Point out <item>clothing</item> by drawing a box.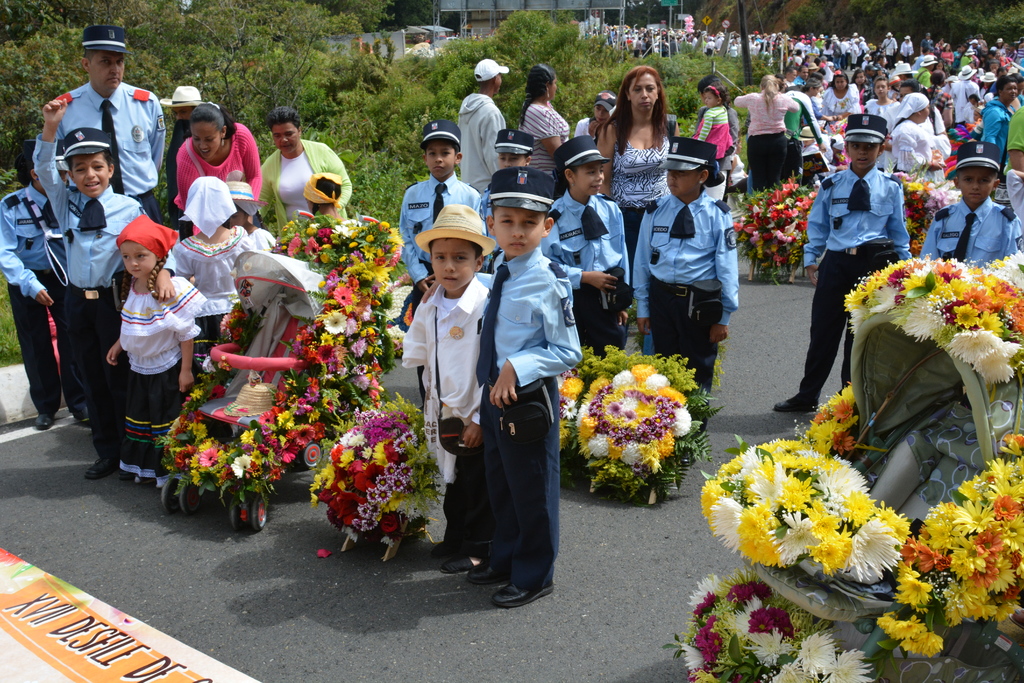
bbox(938, 40, 950, 53).
